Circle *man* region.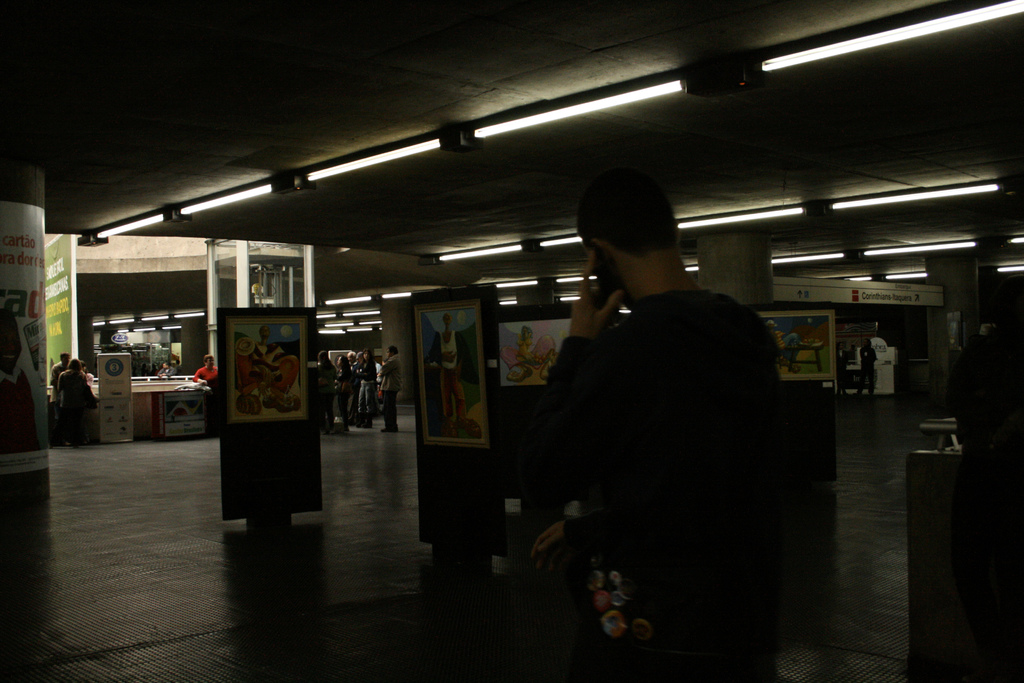
Region: l=438, t=319, r=461, b=405.
